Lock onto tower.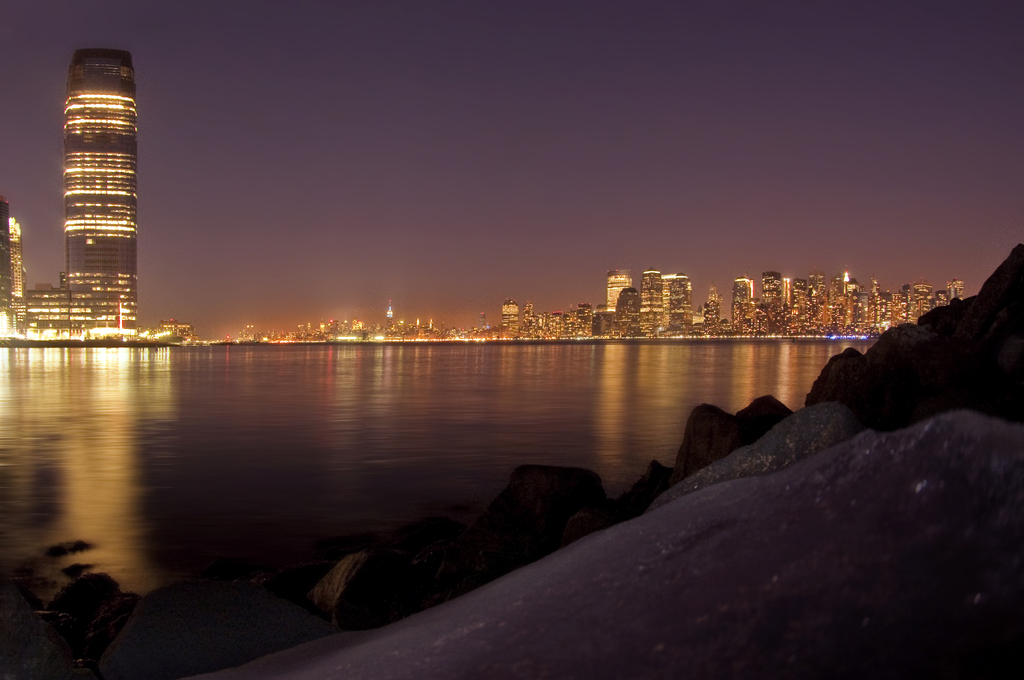
Locked: [x1=758, y1=266, x2=788, y2=335].
